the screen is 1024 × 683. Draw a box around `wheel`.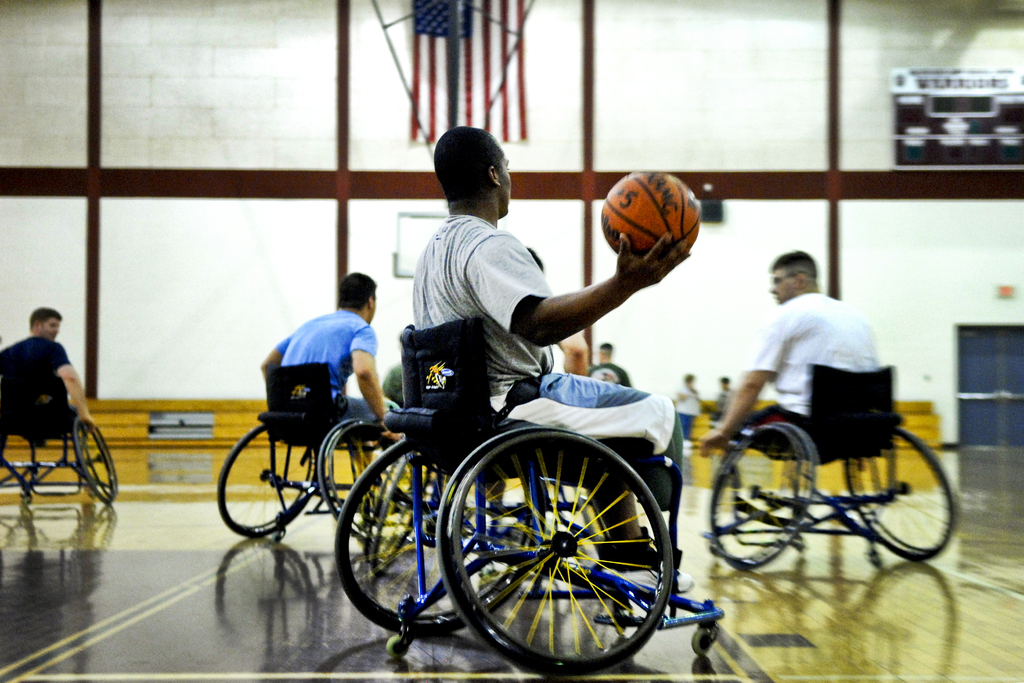
841 425 960 567.
